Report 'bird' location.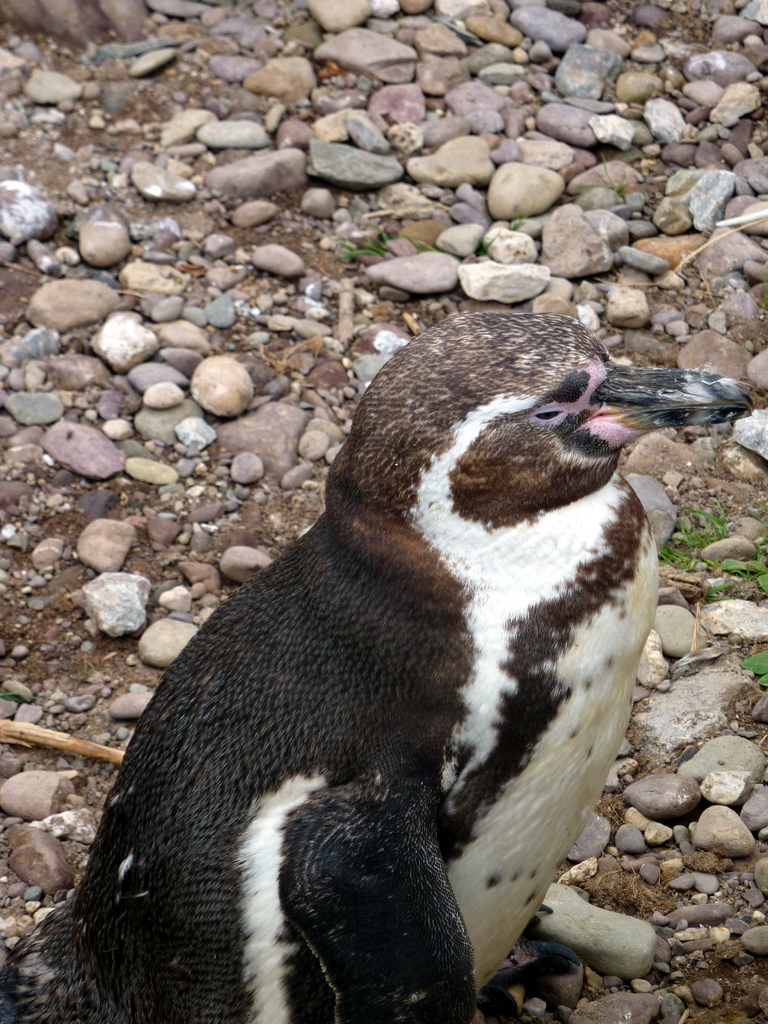
Report: BBox(0, 312, 758, 1023).
